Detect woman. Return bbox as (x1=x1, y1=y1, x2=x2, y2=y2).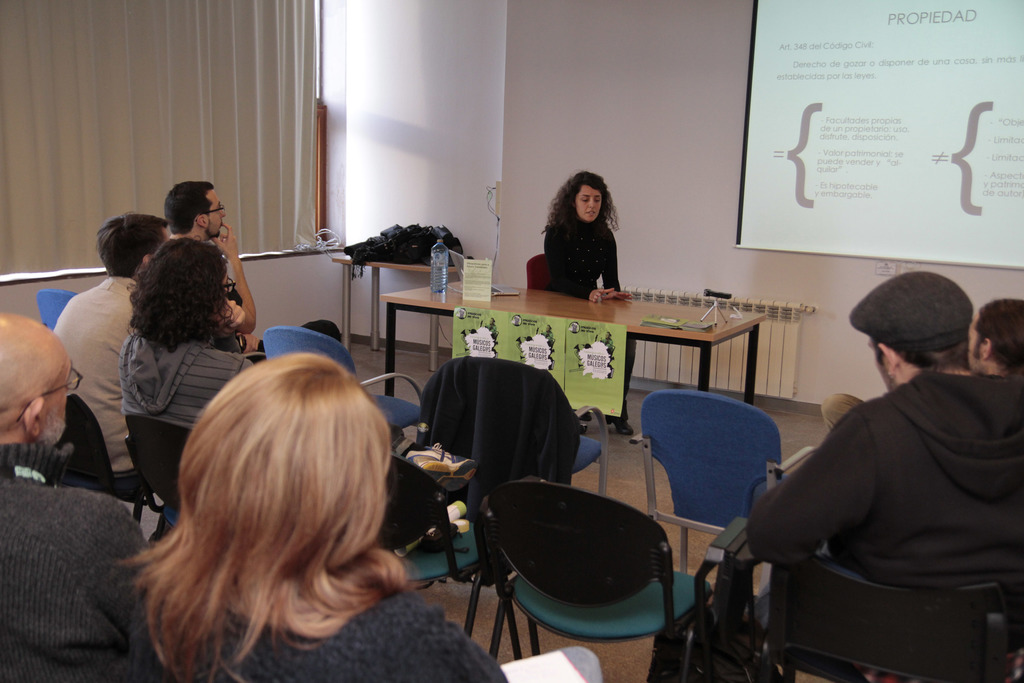
(x1=110, y1=347, x2=508, y2=682).
